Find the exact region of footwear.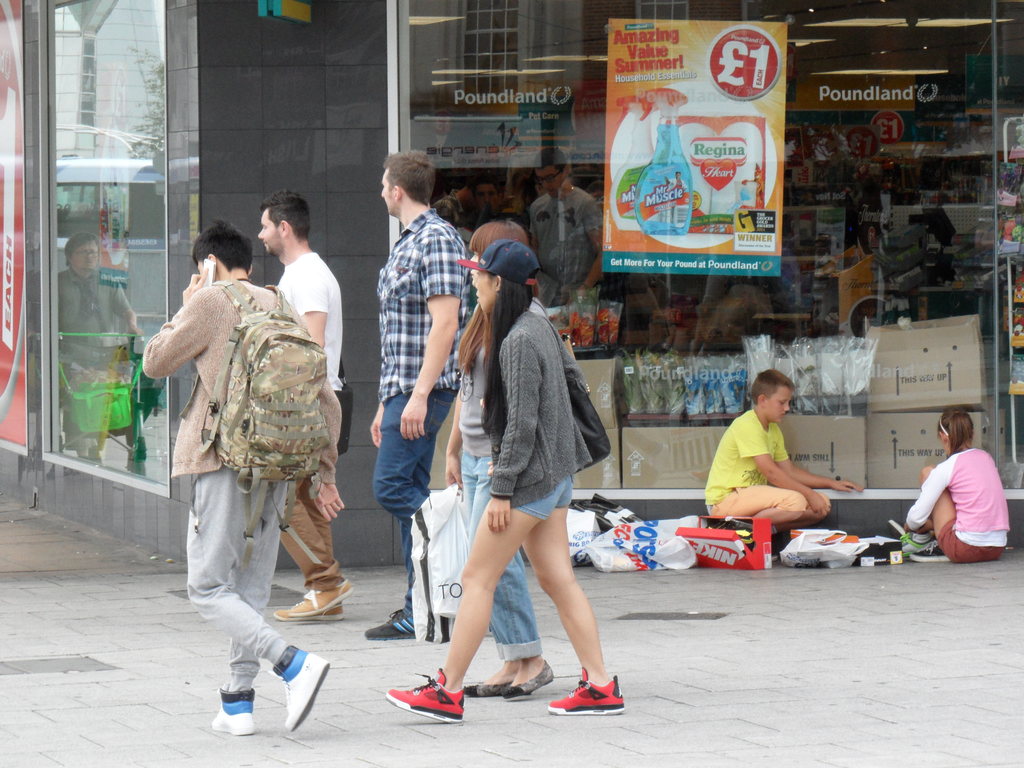
Exact region: {"left": 908, "top": 536, "right": 947, "bottom": 562}.
